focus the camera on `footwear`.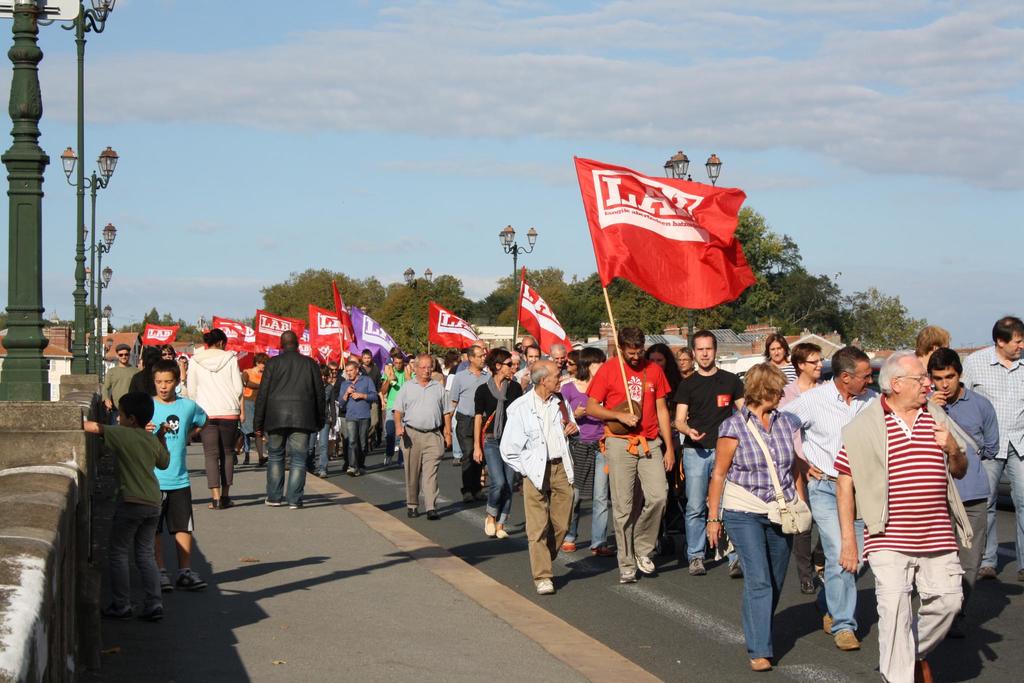
Focus region: (975, 567, 993, 582).
